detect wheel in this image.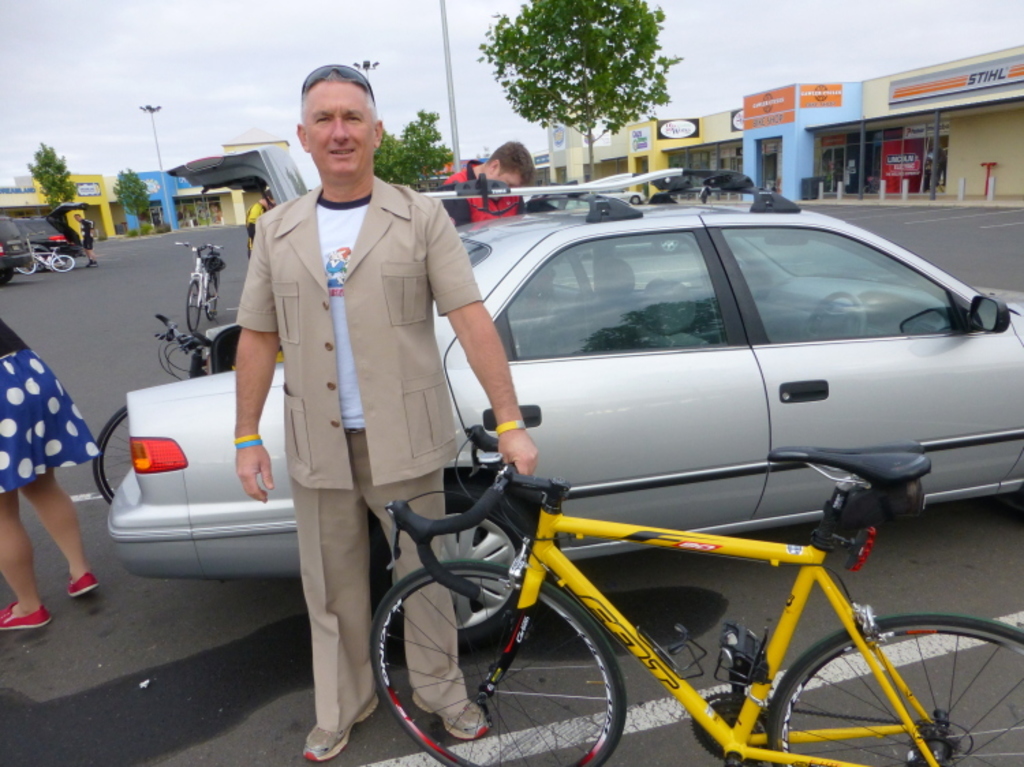
Detection: (45,243,76,273).
